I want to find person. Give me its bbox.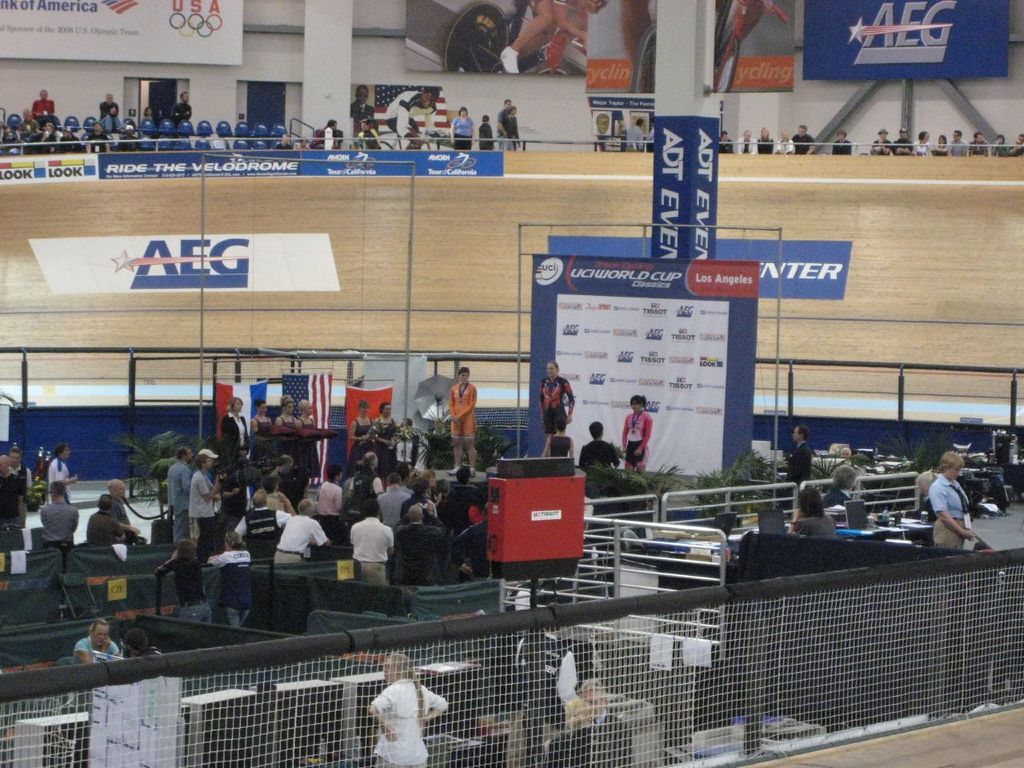
x1=925 y1=450 x2=969 y2=564.
